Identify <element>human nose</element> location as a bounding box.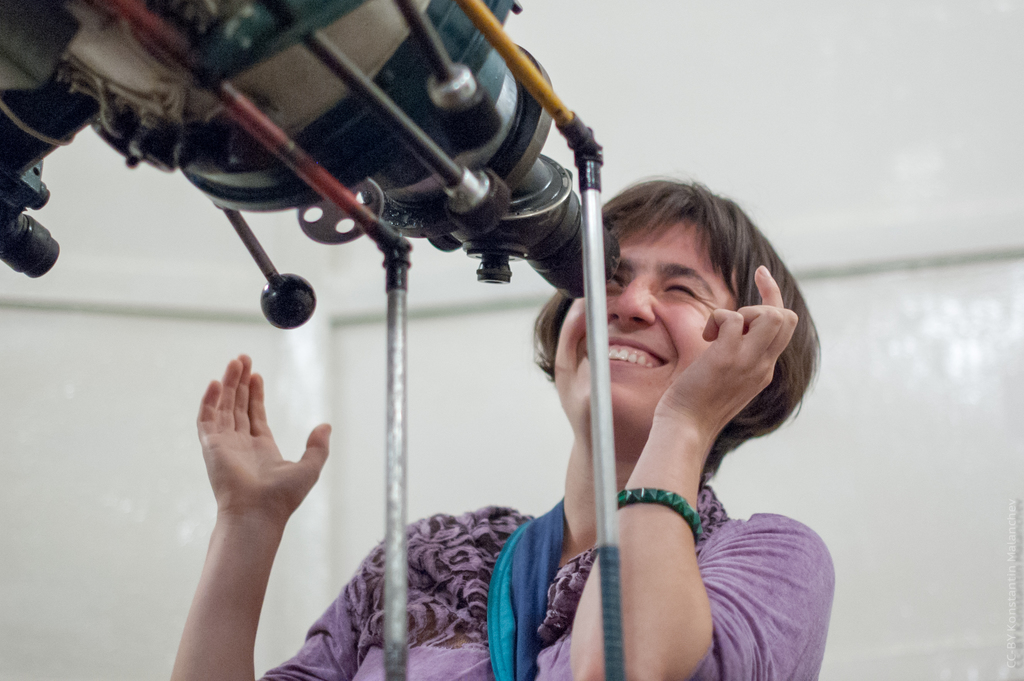
left=601, top=272, right=657, bottom=331.
